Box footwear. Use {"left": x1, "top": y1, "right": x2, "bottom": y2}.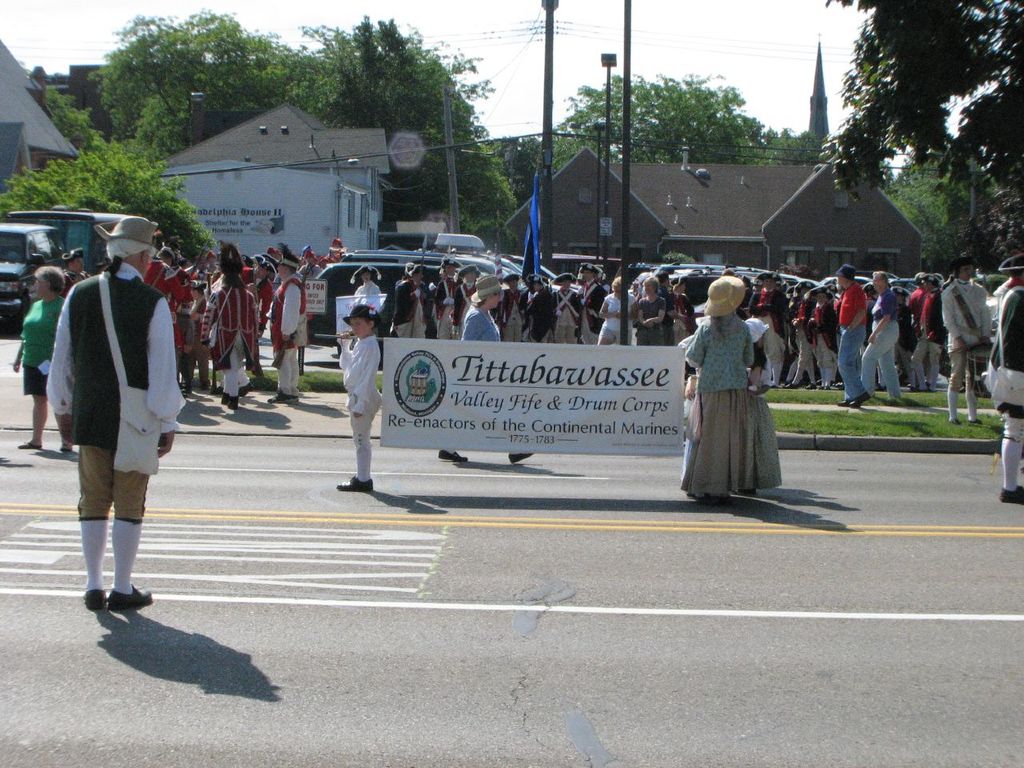
{"left": 954, "top": 418, "right": 960, "bottom": 424}.
